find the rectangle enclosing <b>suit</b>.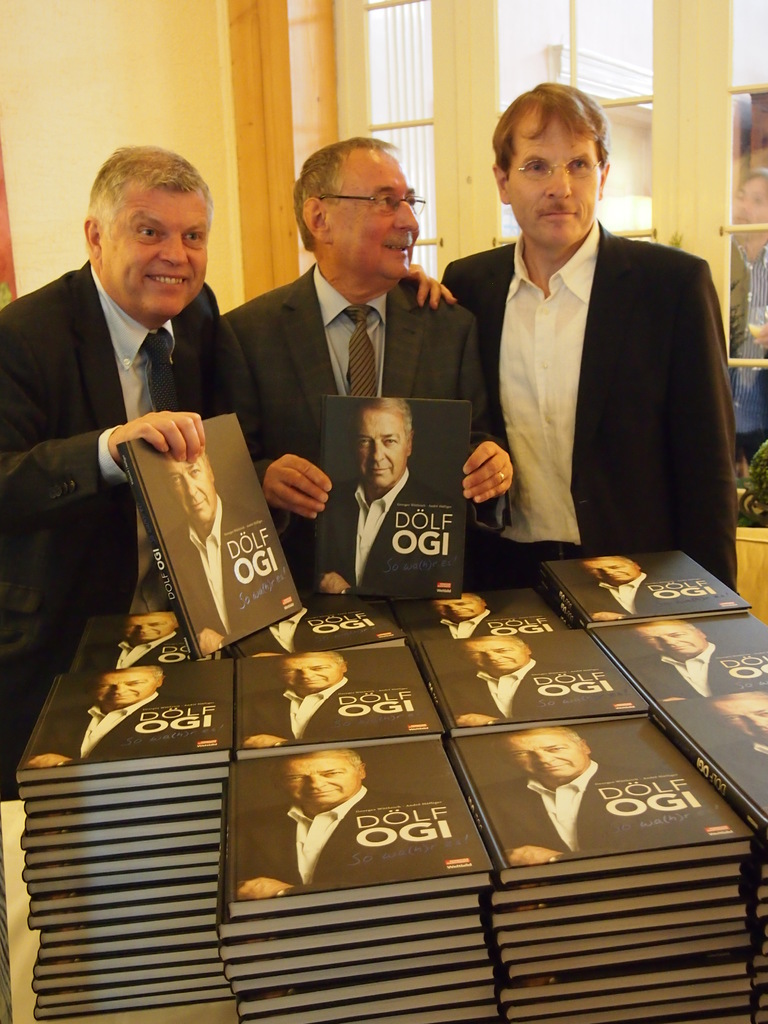
select_region(424, 125, 742, 654).
